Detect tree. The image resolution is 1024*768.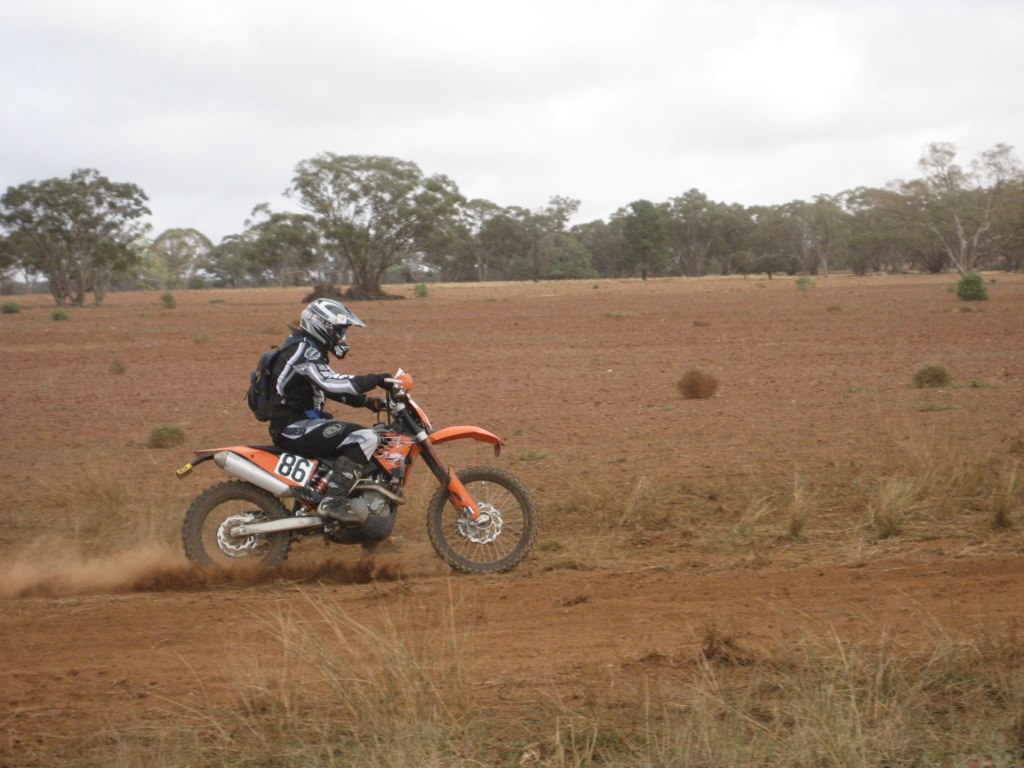
left=274, top=141, right=471, bottom=317.
